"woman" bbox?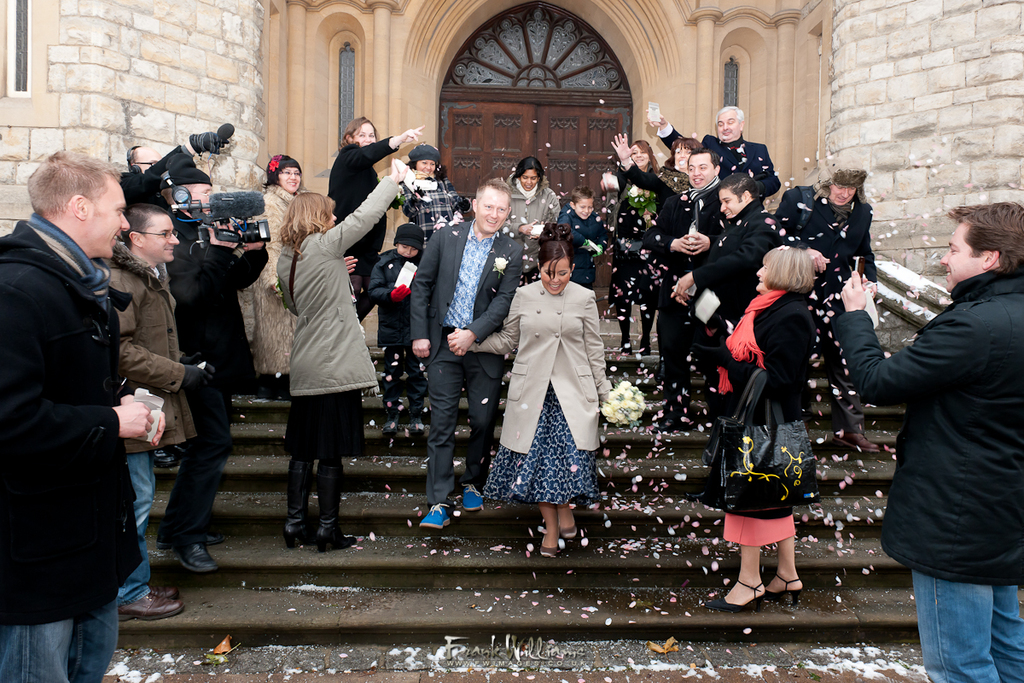
[498, 153, 567, 276]
